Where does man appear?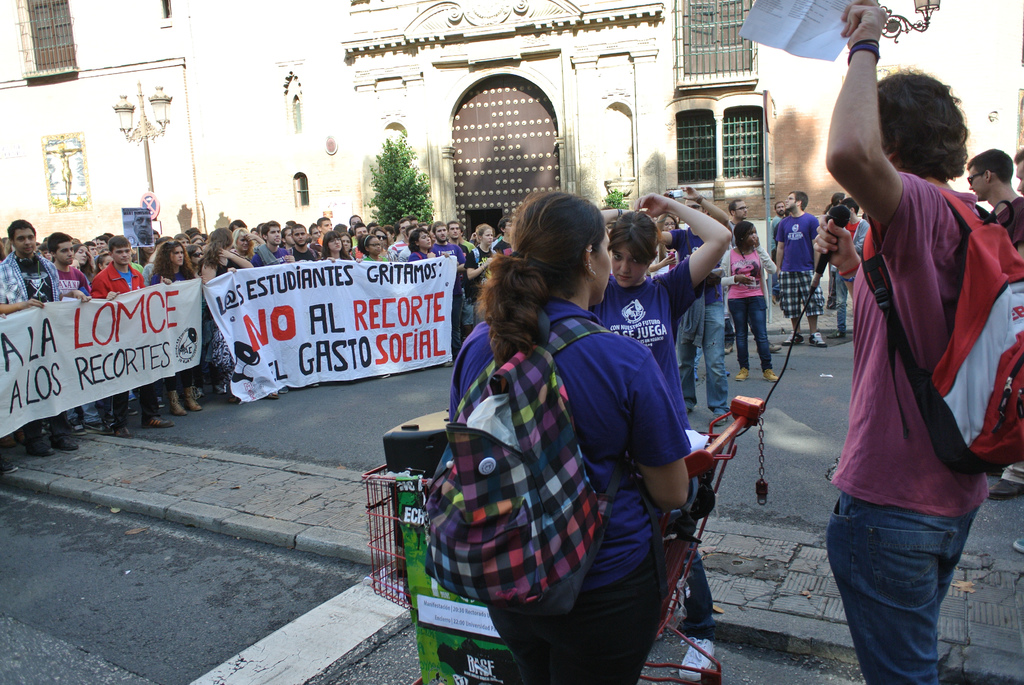
Appears at box=[803, 38, 1015, 679].
